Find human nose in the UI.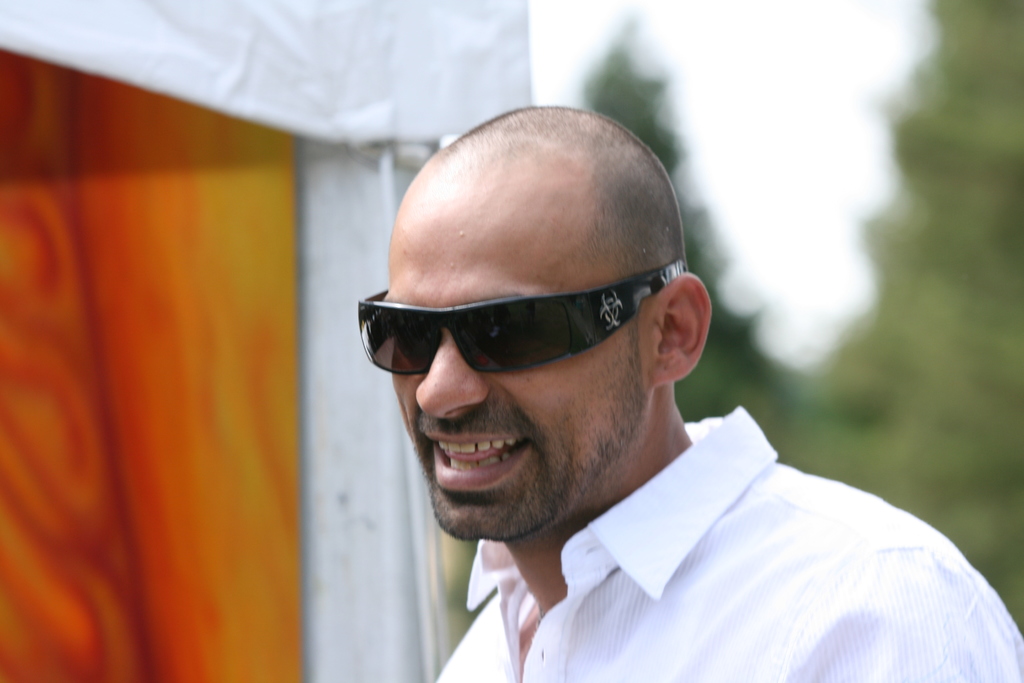
UI element at (left=404, top=337, right=484, bottom=422).
